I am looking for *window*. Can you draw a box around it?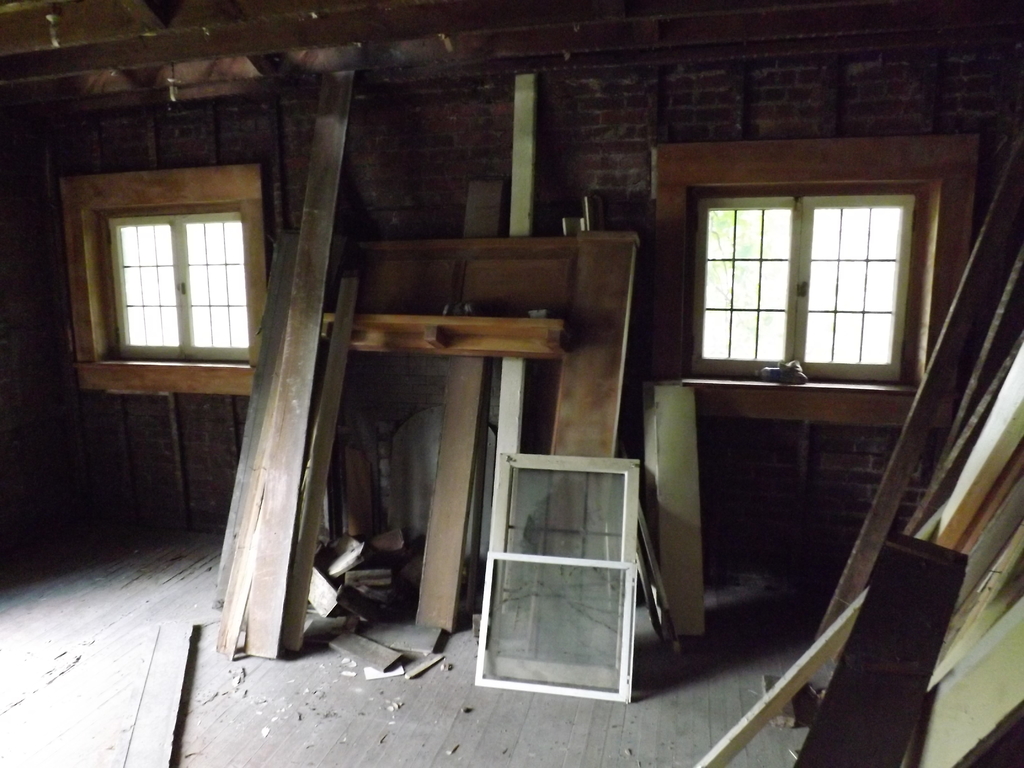
Sure, the bounding box is box=[684, 190, 920, 378].
